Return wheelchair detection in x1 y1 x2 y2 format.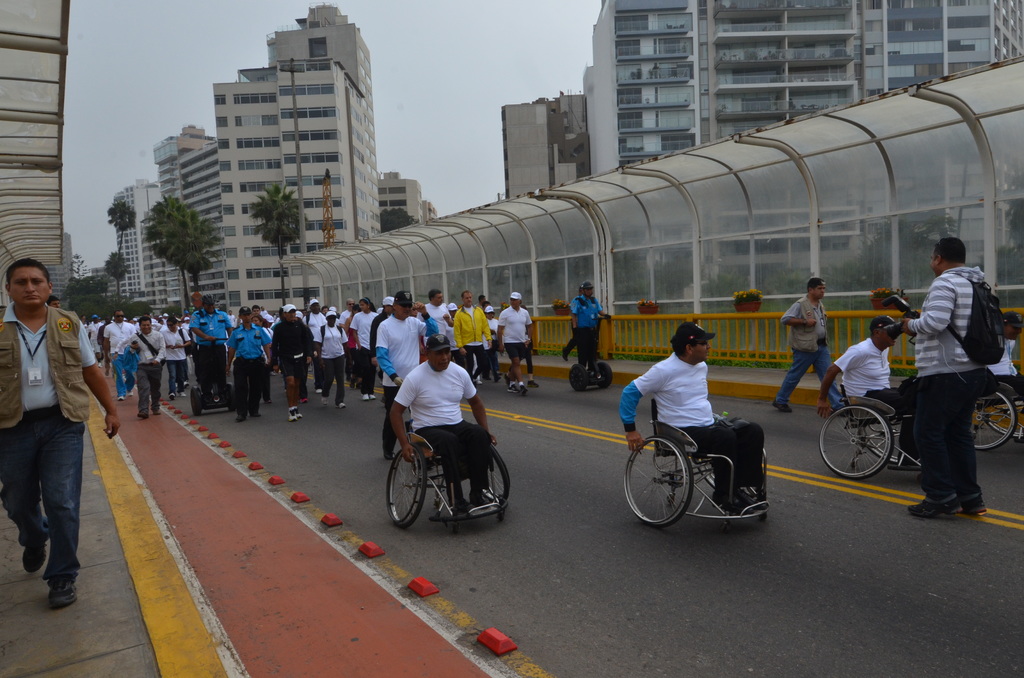
818 366 945 474.
